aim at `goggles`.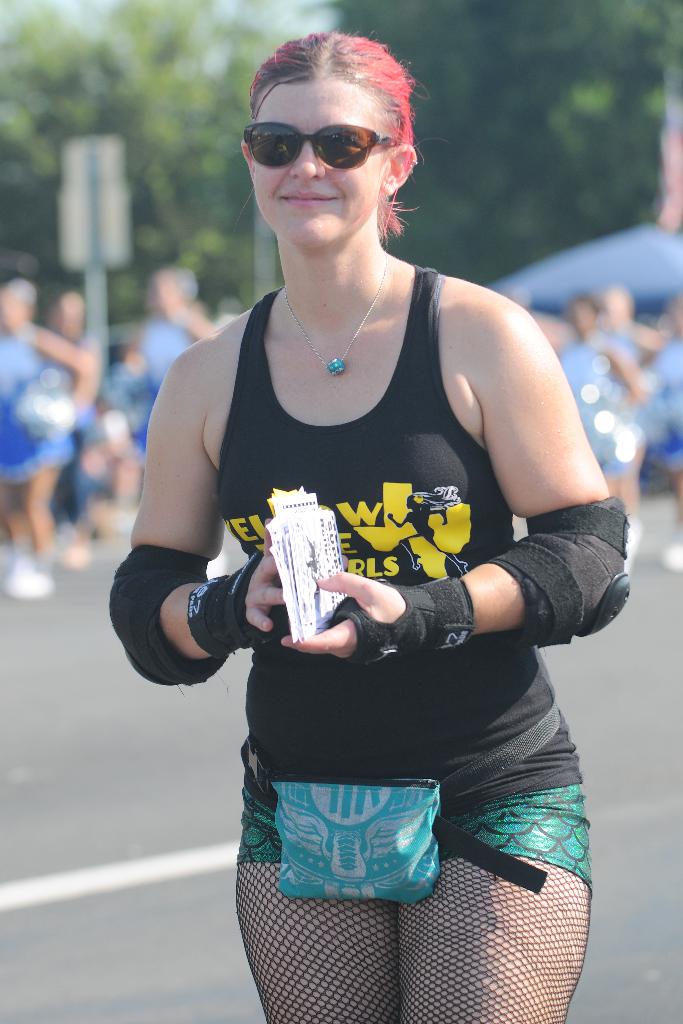
Aimed at [246,104,409,159].
